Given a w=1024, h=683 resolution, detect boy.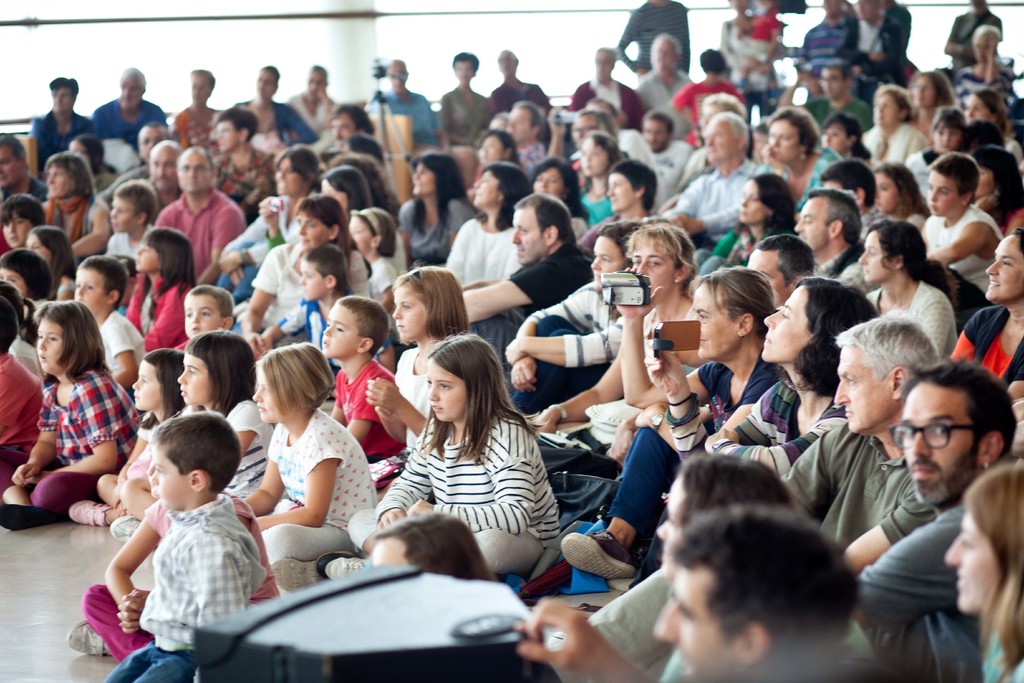
bbox=(0, 197, 49, 248).
